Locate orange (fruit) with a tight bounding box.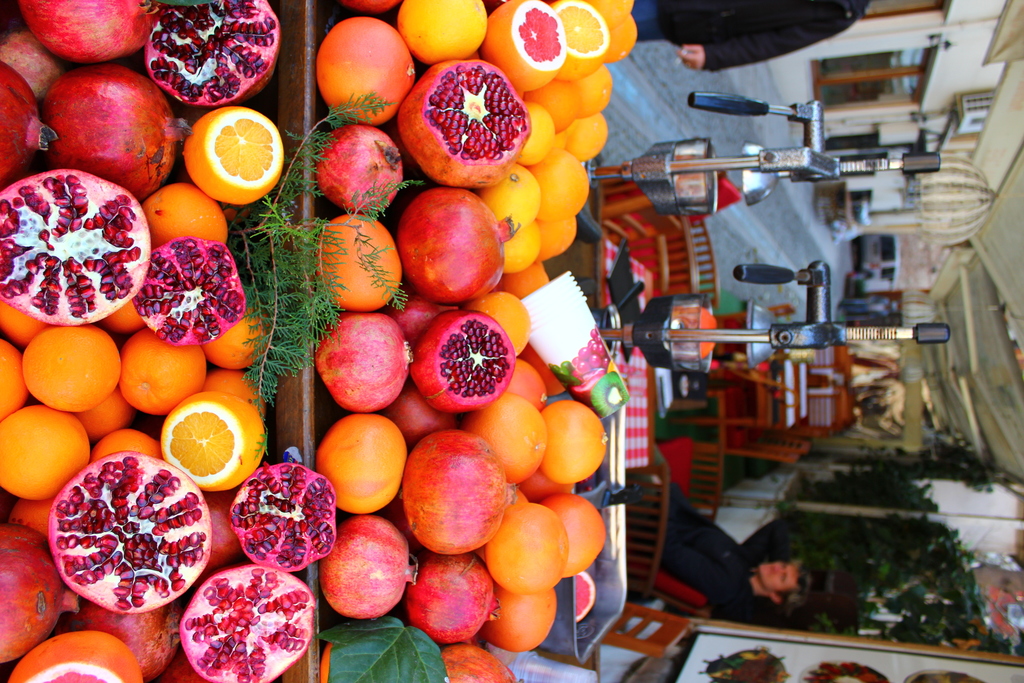
467, 391, 549, 482.
